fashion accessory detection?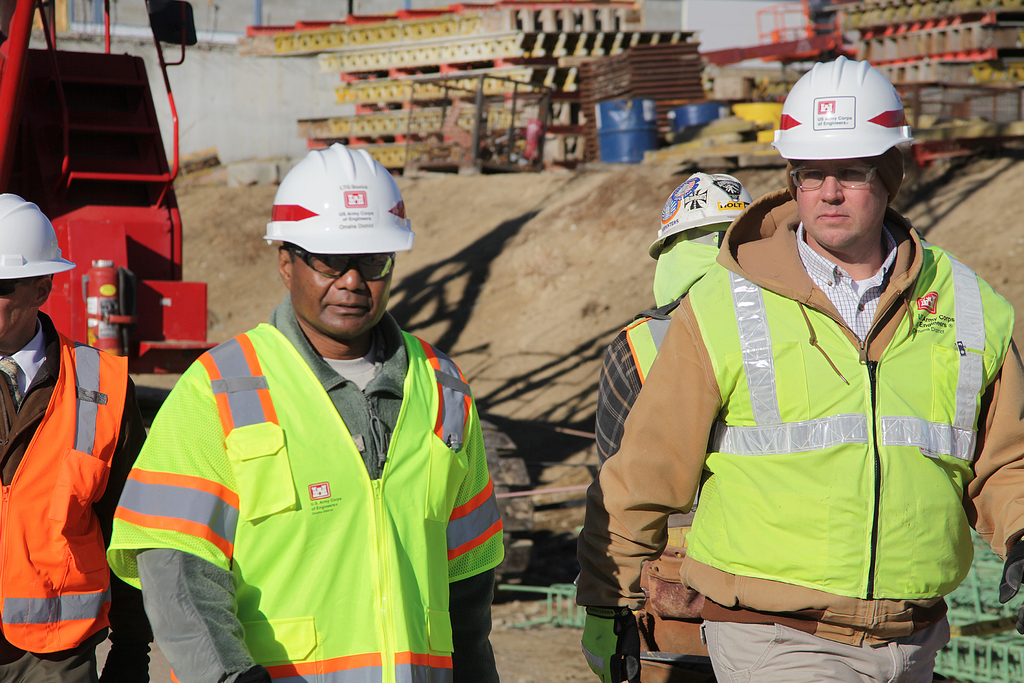
[286, 240, 395, 284]
